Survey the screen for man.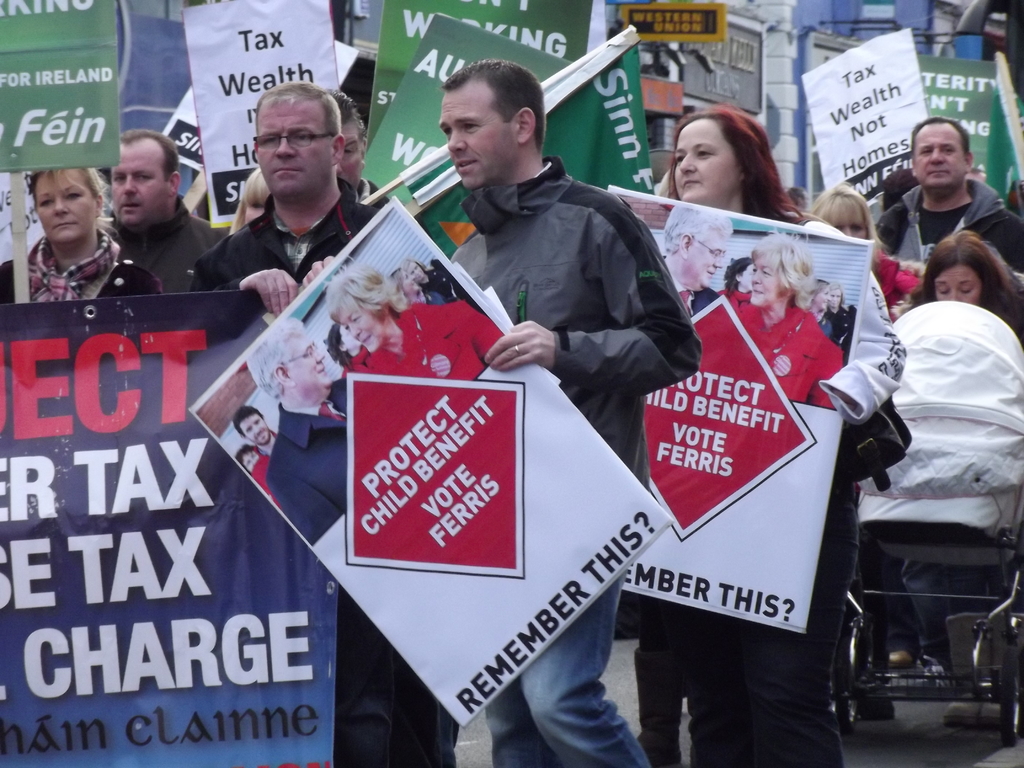
Survey found: [177, 80, 382, 765].
